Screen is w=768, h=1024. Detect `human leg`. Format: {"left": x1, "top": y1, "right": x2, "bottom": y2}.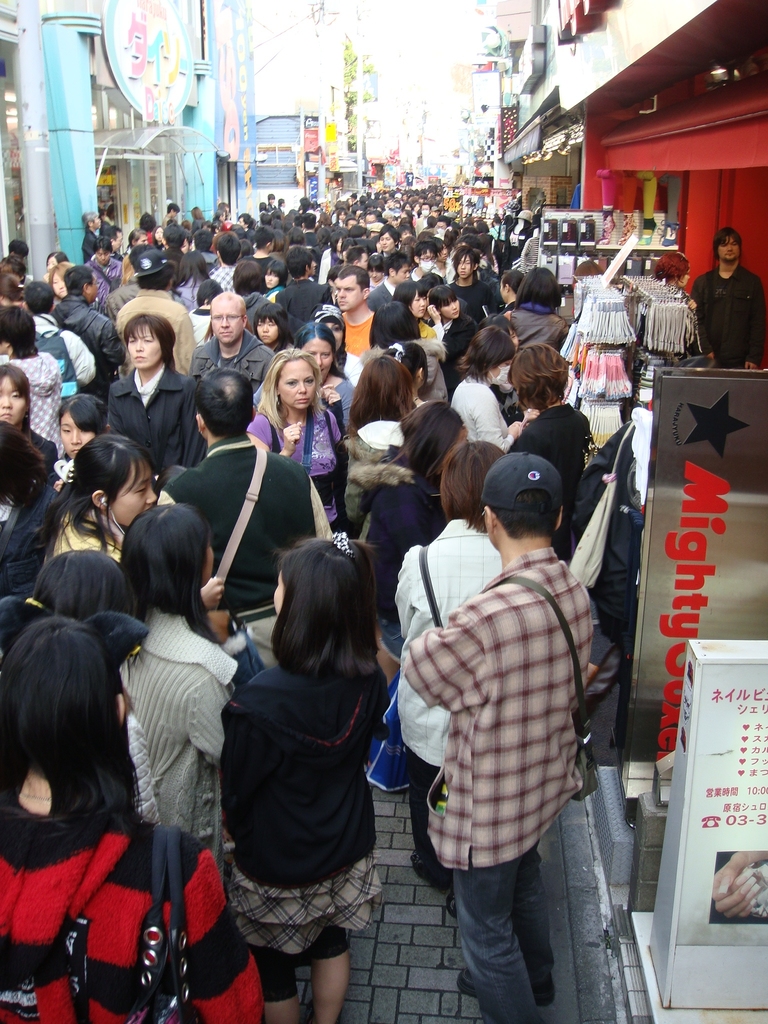
{"left": 396, "top": 684, "right": 452, "bottom": 890}.
